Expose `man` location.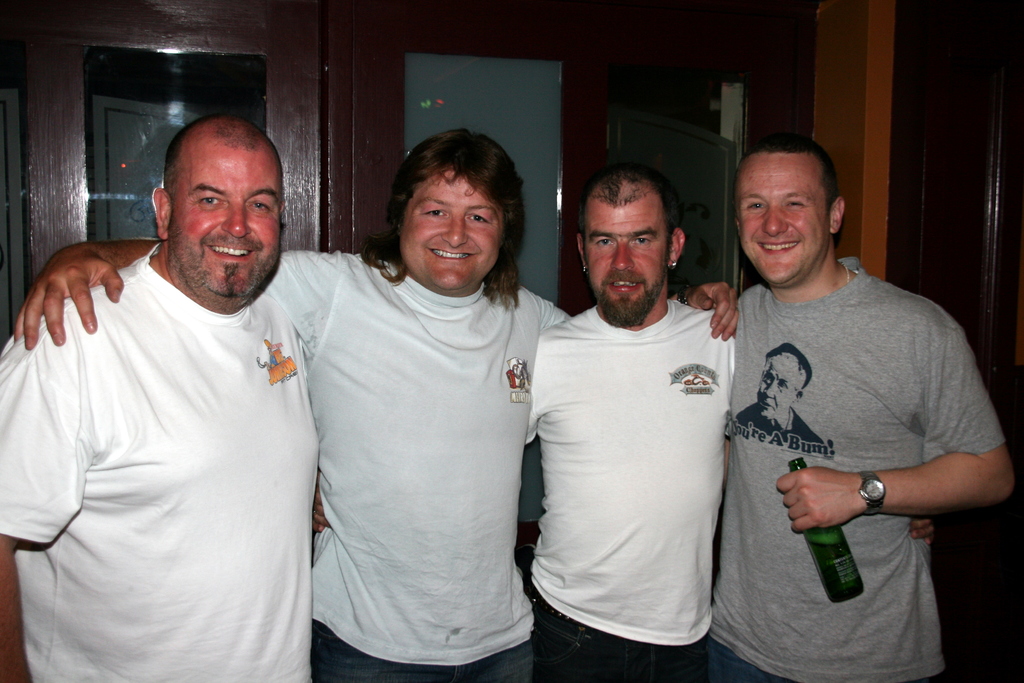
Exposed at {"x1": 15, "y1": 137, "x2": 742, "y2": 682}.
